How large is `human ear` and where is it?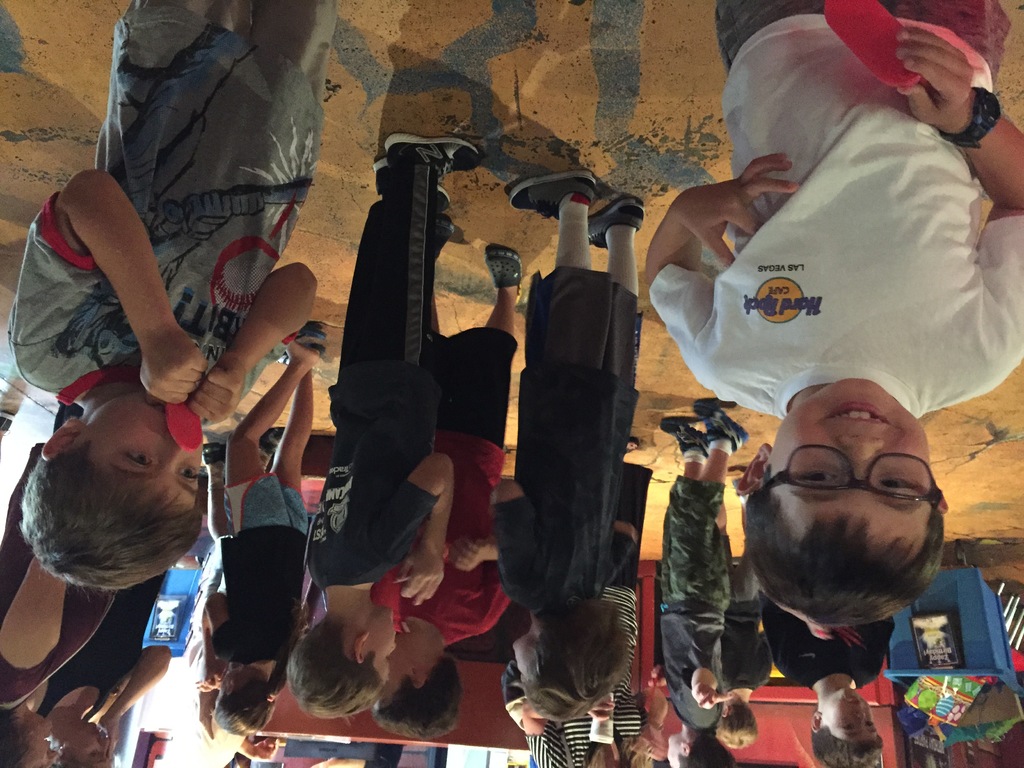
Bounding box: [left=937, top=495, right=950, bottom=513].
